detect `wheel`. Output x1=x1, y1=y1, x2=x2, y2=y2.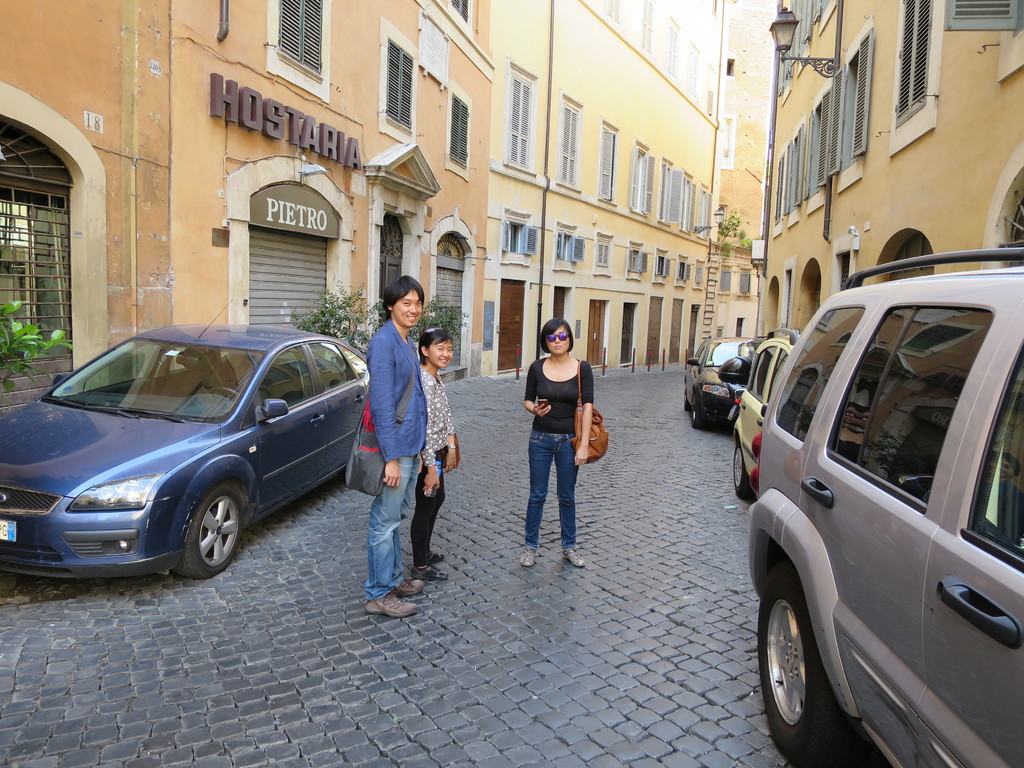
x1=691, y1=396, x2=703, y2=429.
